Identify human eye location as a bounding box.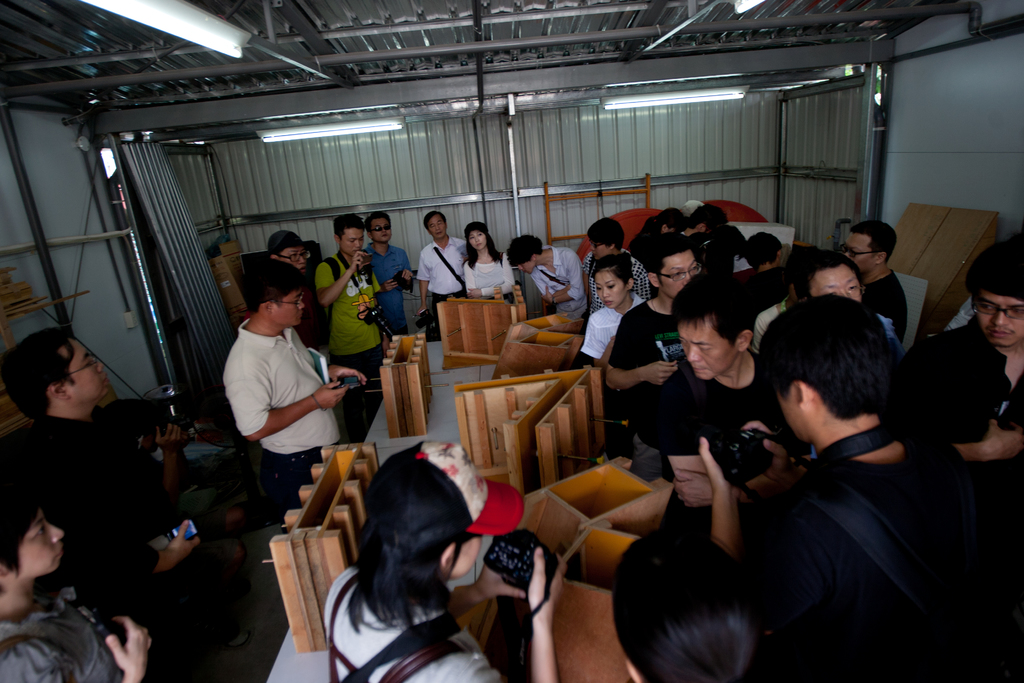
bbox=[289, 252, 298, 259].
